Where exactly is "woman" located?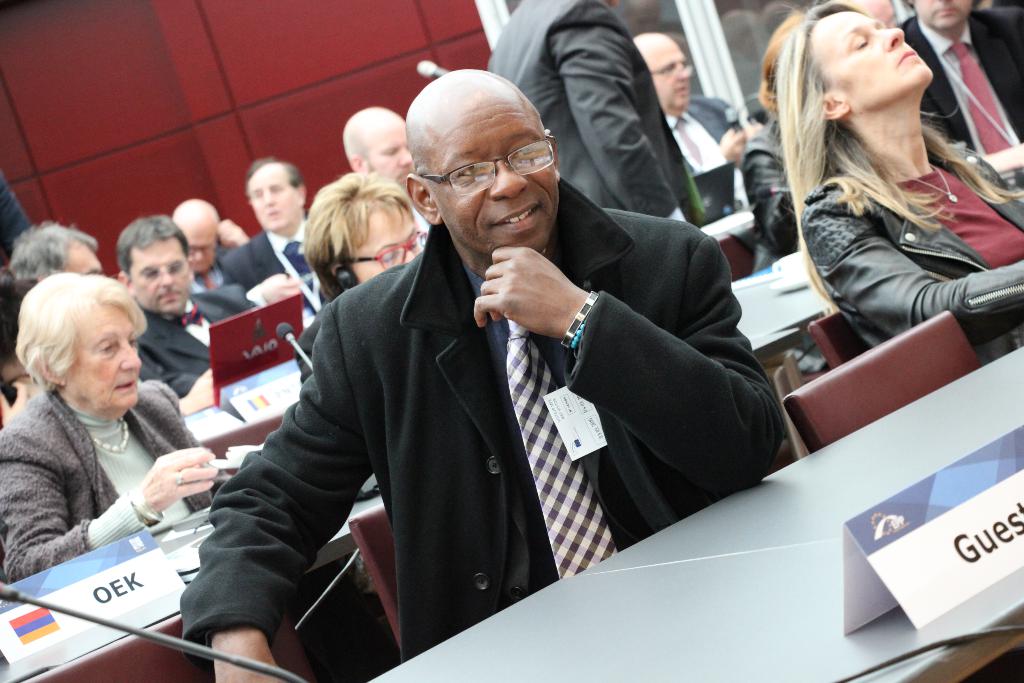
Its bounding box is (771,0,1023,372).
